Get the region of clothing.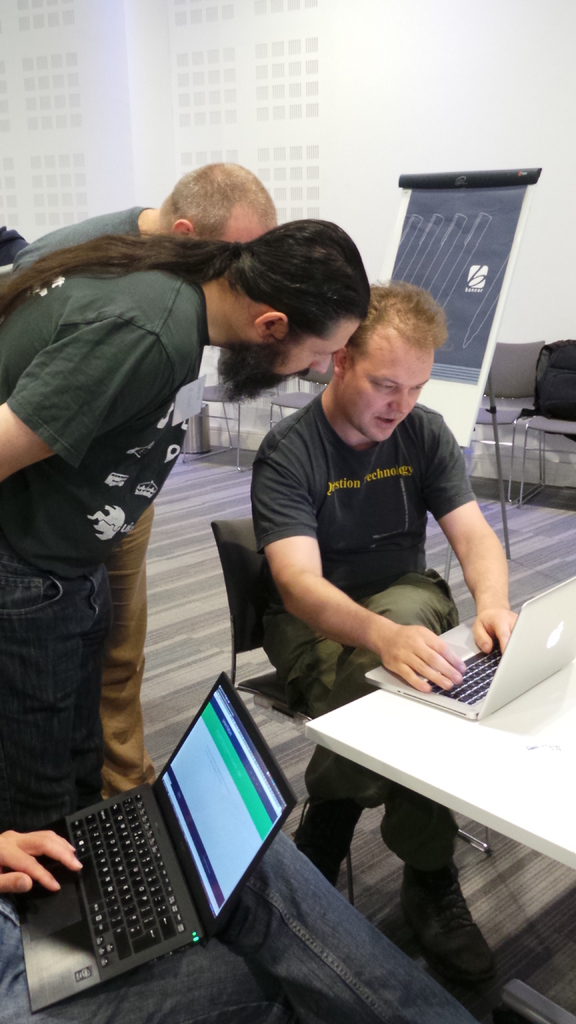
249:398:482:602.
